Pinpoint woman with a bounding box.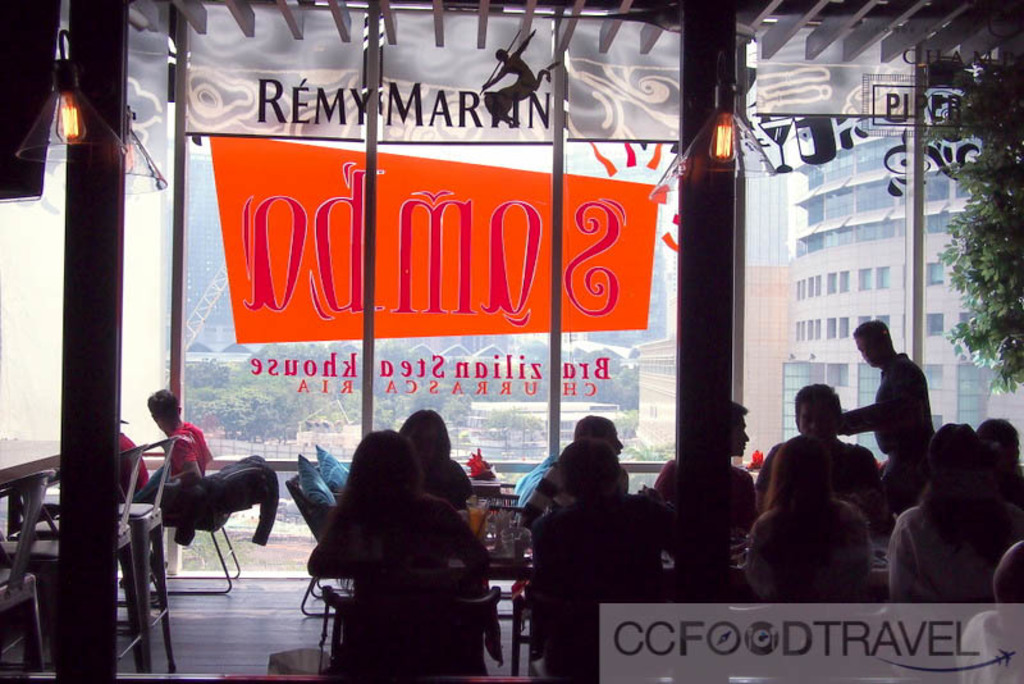
[x1=398, y1=407, x2=470, y2=515].
